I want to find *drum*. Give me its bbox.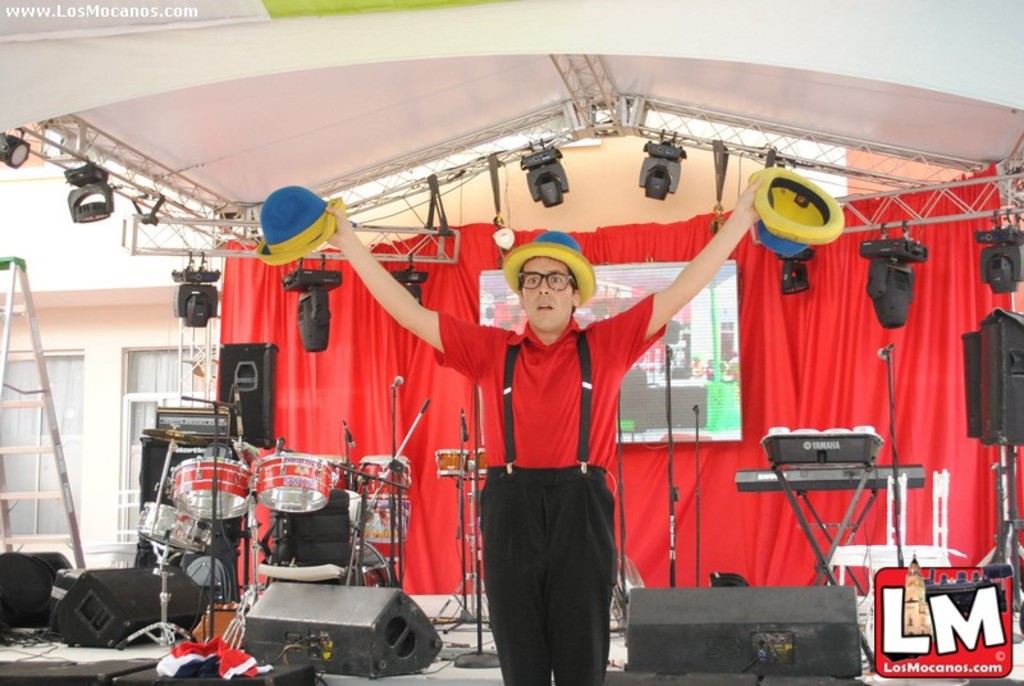
x1=332 y1=457 x2=357 y2=499.
